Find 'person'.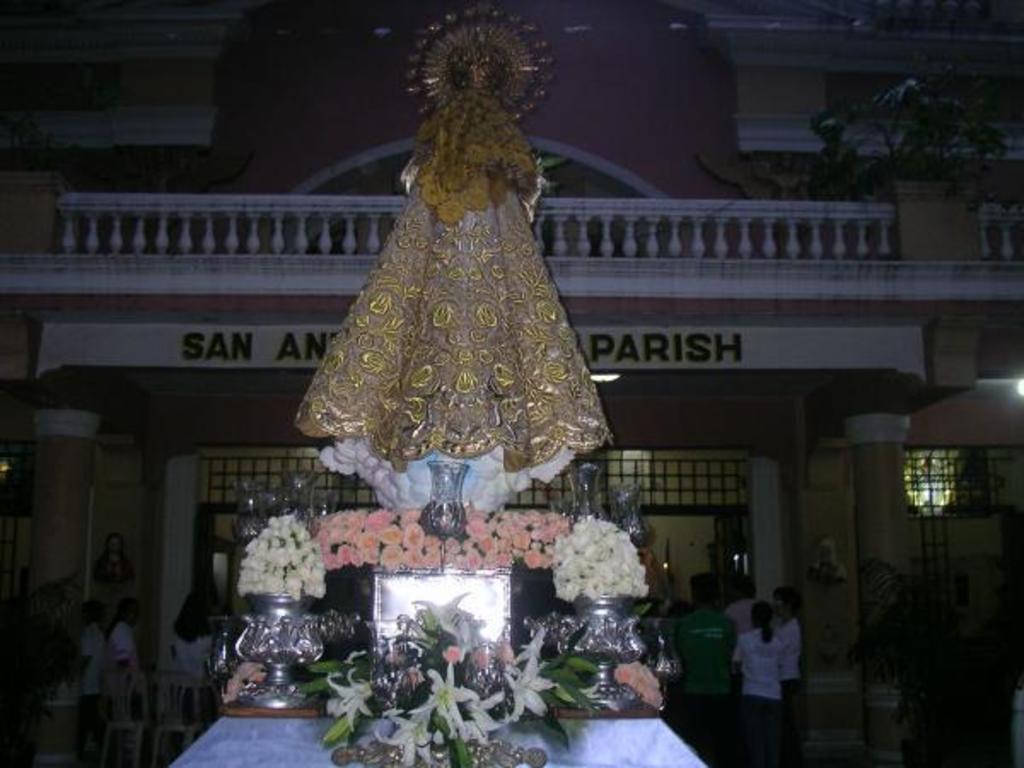
(67,591,118,761).
